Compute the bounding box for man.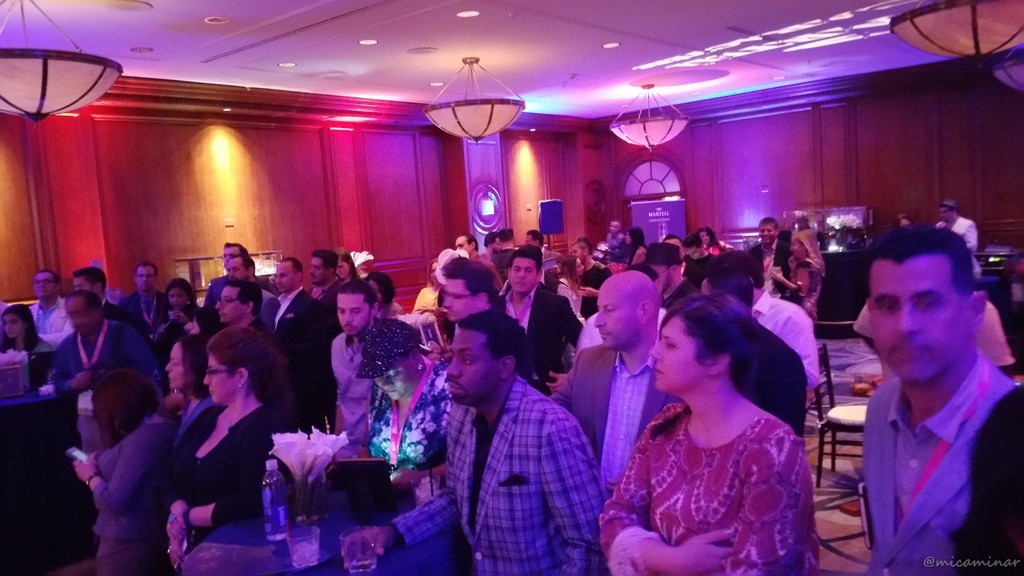
200 279 276 380.
